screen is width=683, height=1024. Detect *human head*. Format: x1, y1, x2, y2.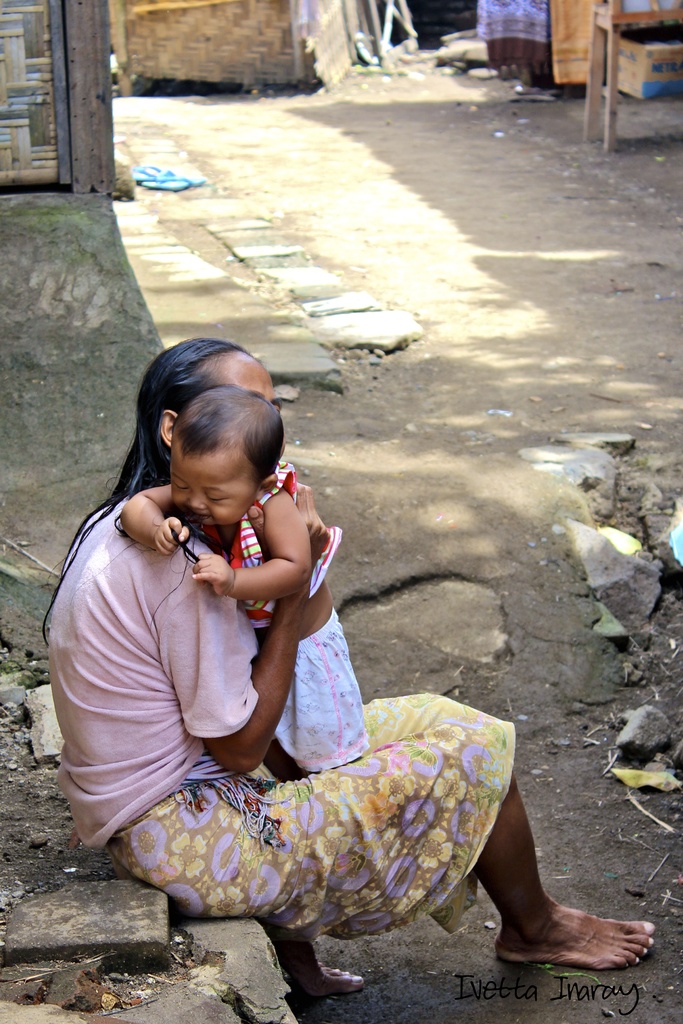
165, 383, 279, 529.
